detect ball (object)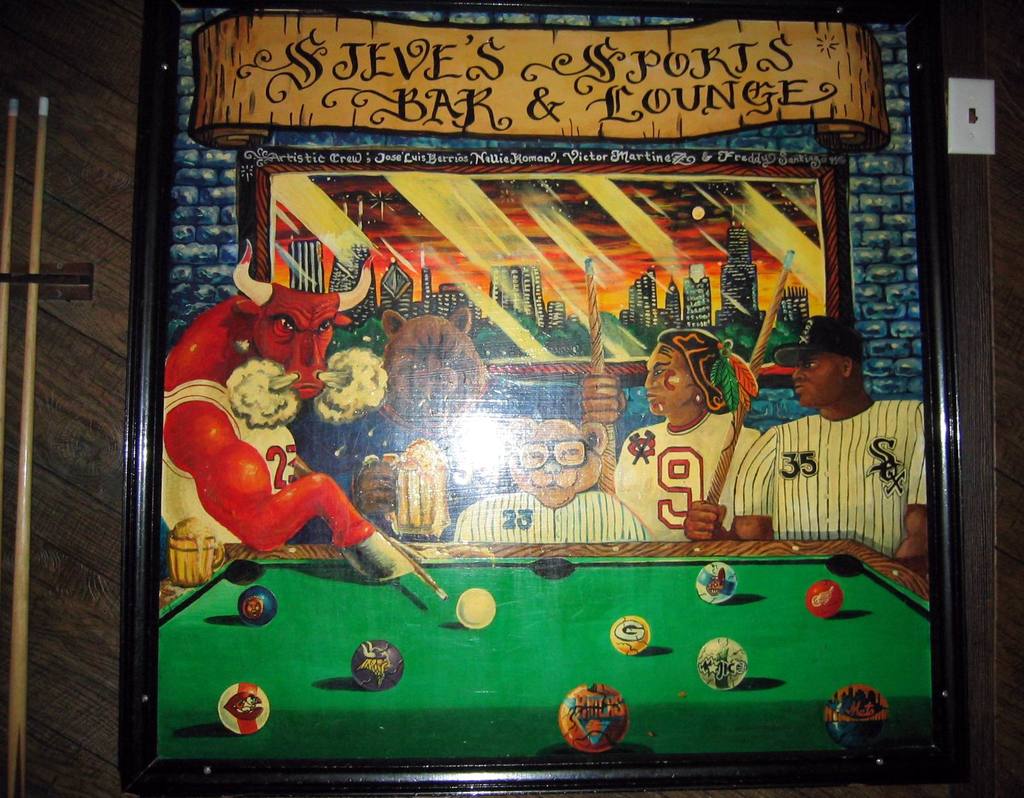
824/682/887/752
